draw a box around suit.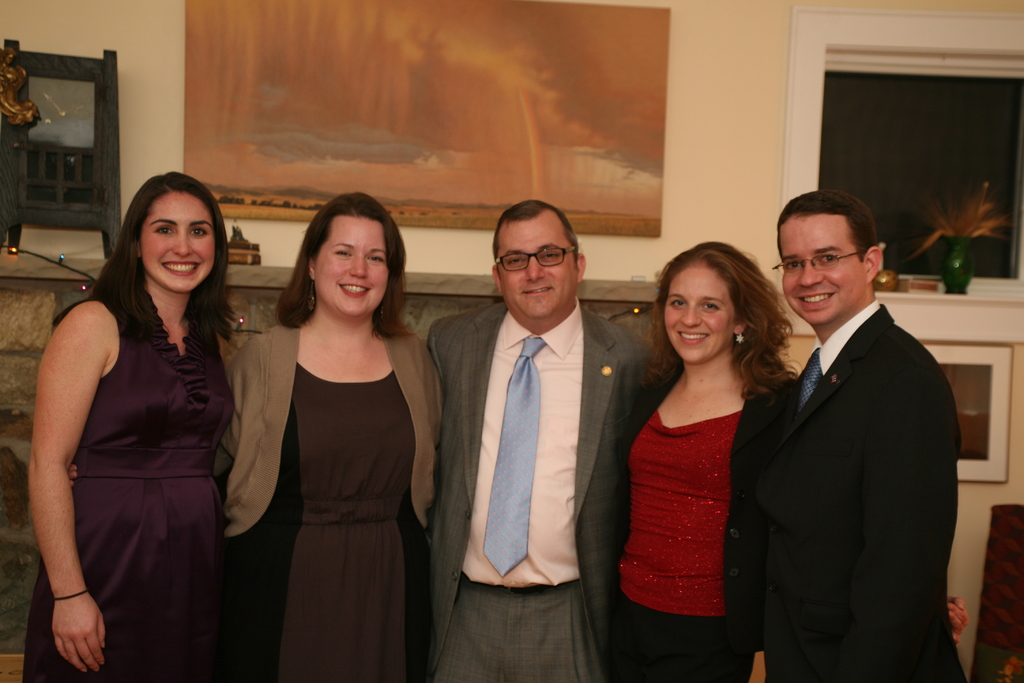
<box>739,213,972,682</box>.
